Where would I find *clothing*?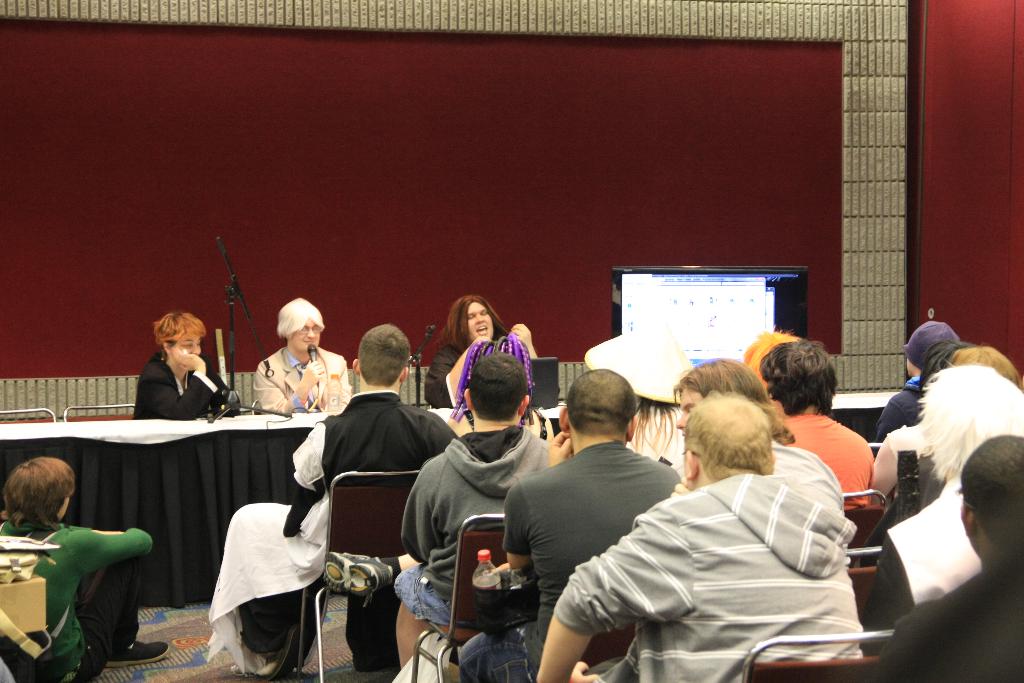
At [456,439,680,682].
